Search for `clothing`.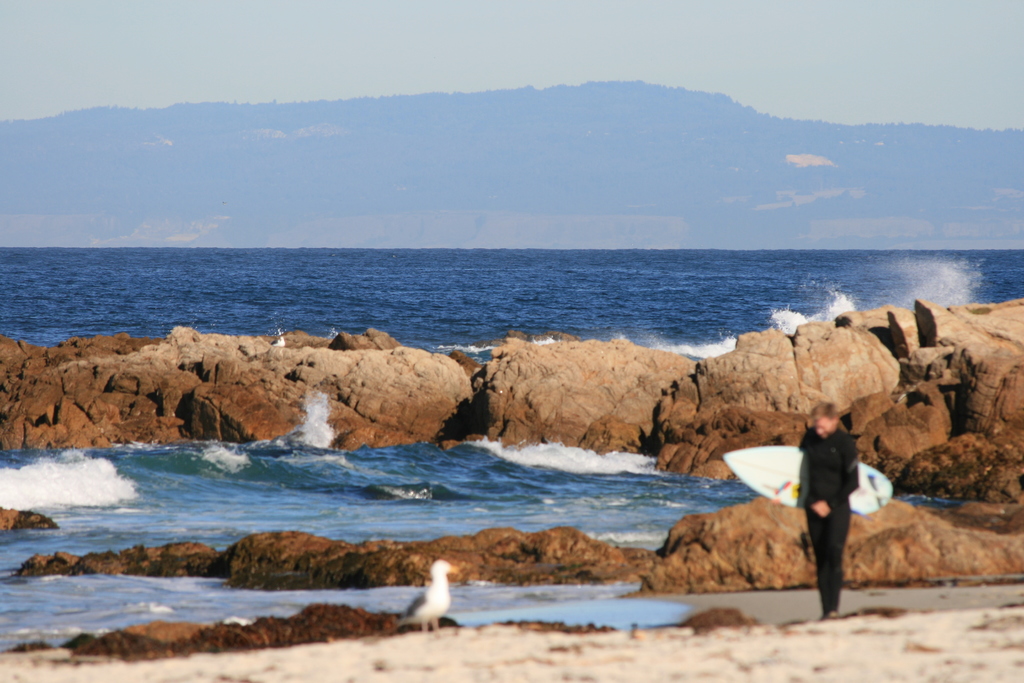
Found at 792,437,834,614.
